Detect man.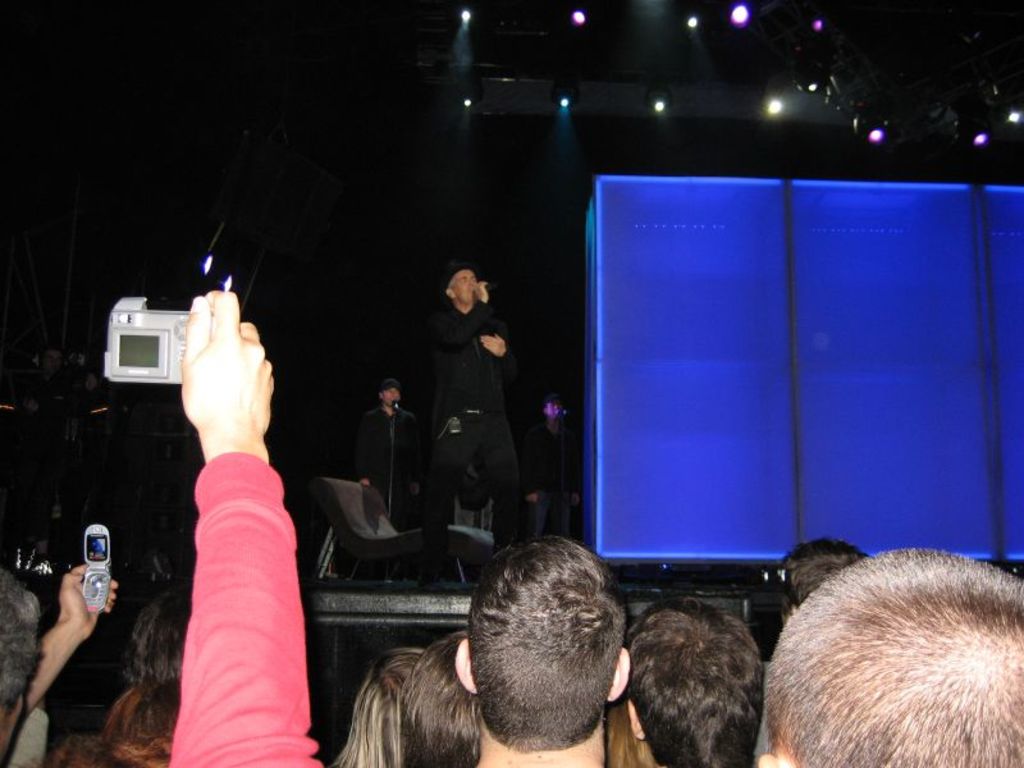
Detected at {"left": 435, "top": 262, "right": 522, "bottom": 534}.
